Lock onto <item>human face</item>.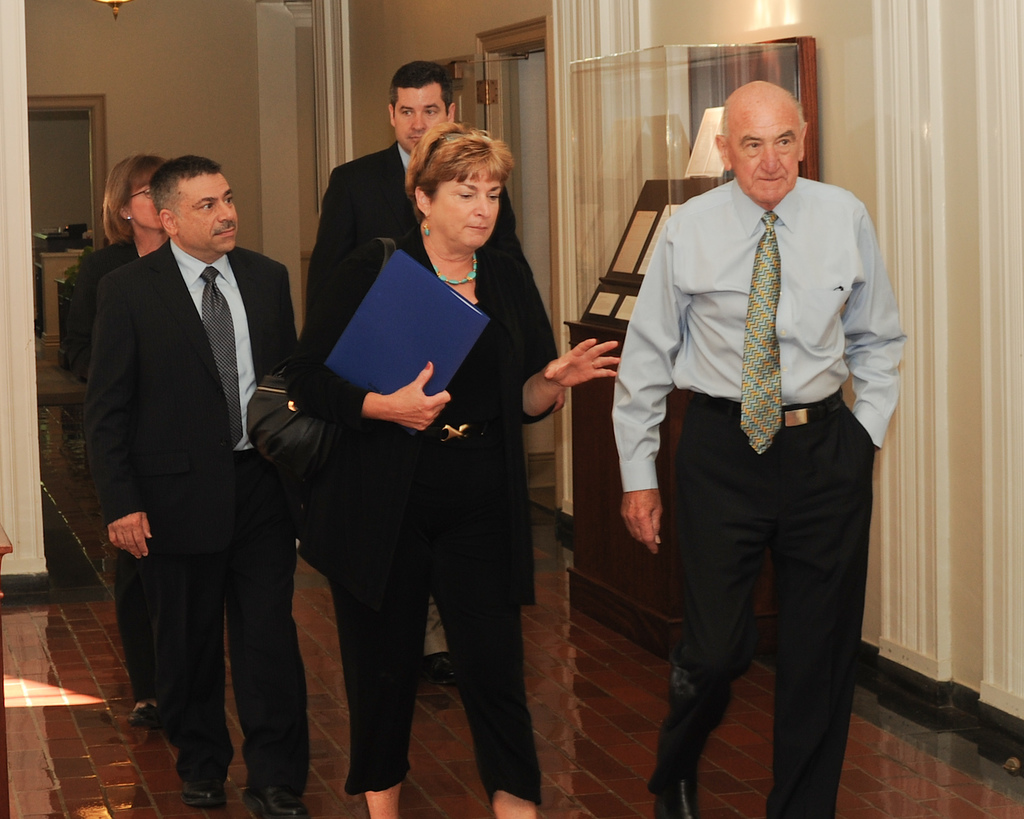
Locked: detection(730, 111, 797, 202).
